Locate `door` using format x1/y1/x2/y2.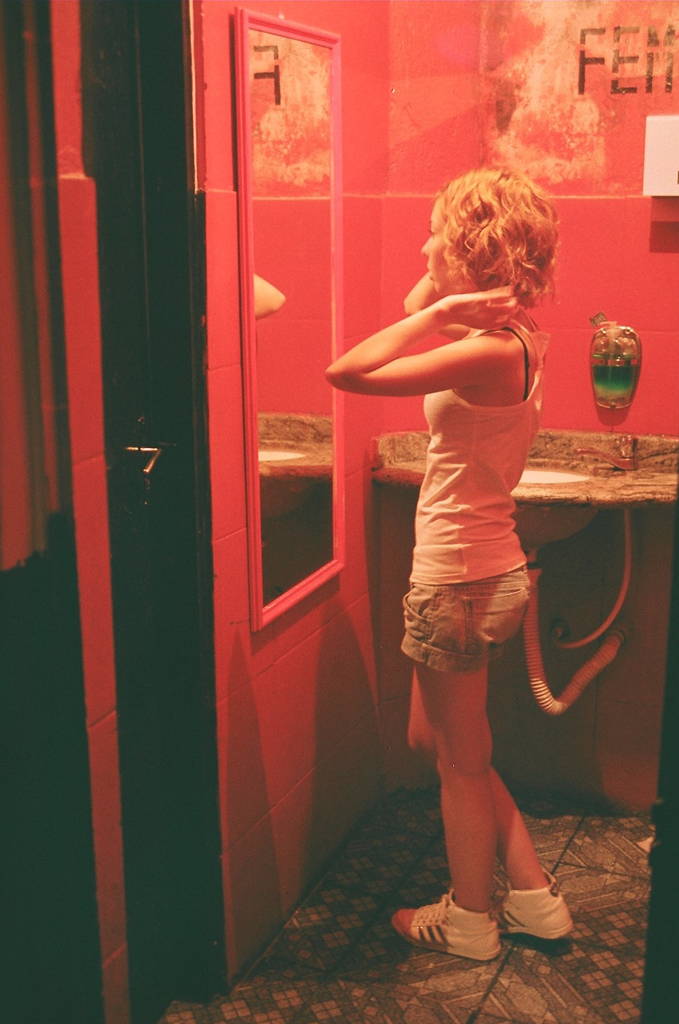
84/2/182/1023.
